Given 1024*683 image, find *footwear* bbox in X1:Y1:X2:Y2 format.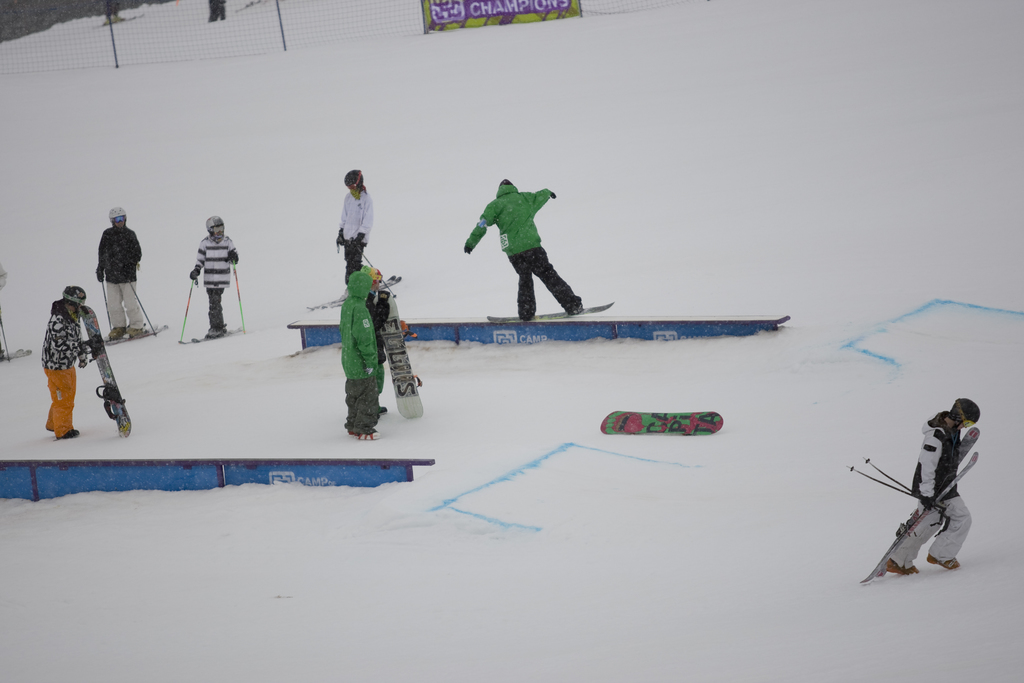
521:309:537:319.
